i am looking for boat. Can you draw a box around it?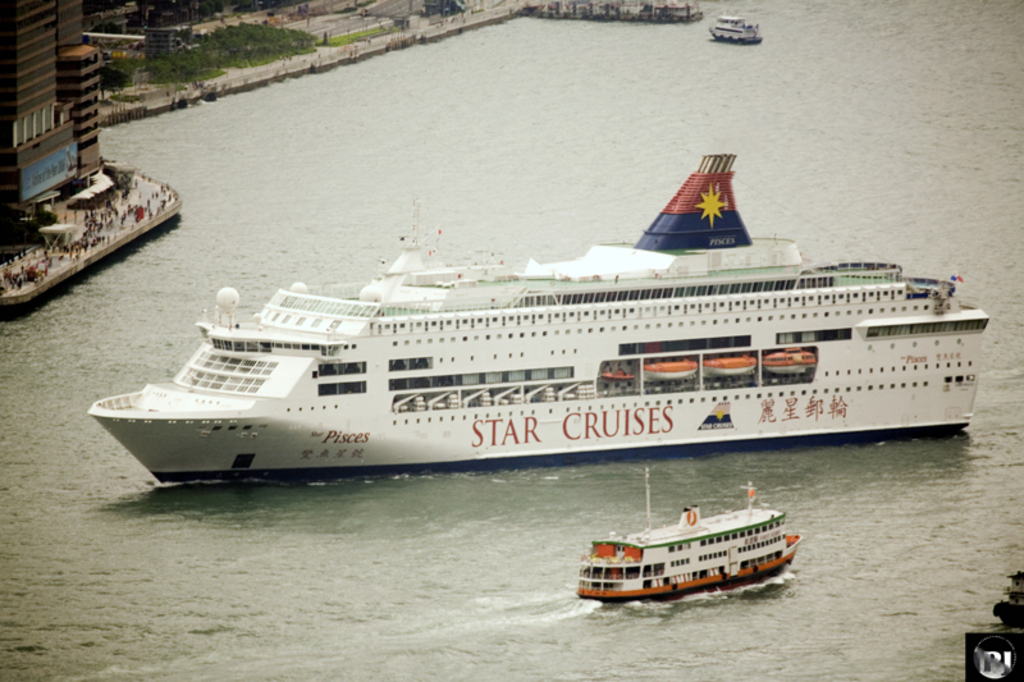
Sure, the bounding box is bbox(564, 490, 808, 609).
